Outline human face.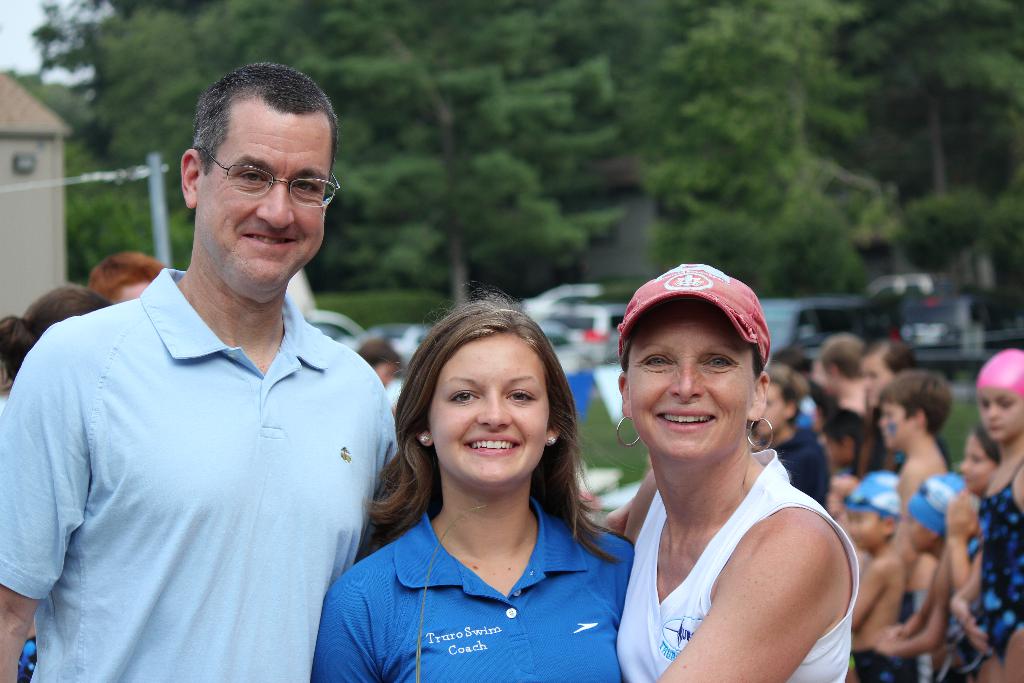
Outline: [879,400,916,454].
